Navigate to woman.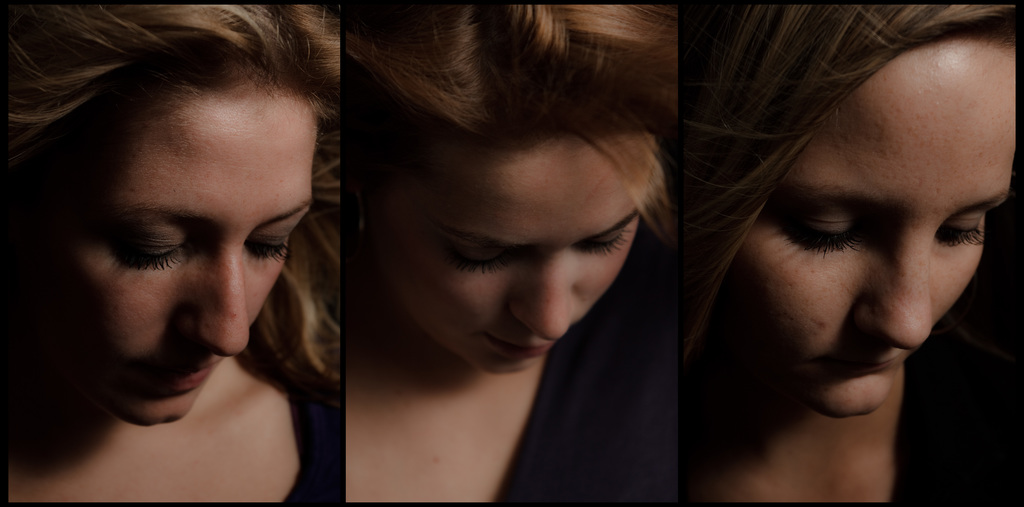
Navigation target: (681,0,1021,506).
